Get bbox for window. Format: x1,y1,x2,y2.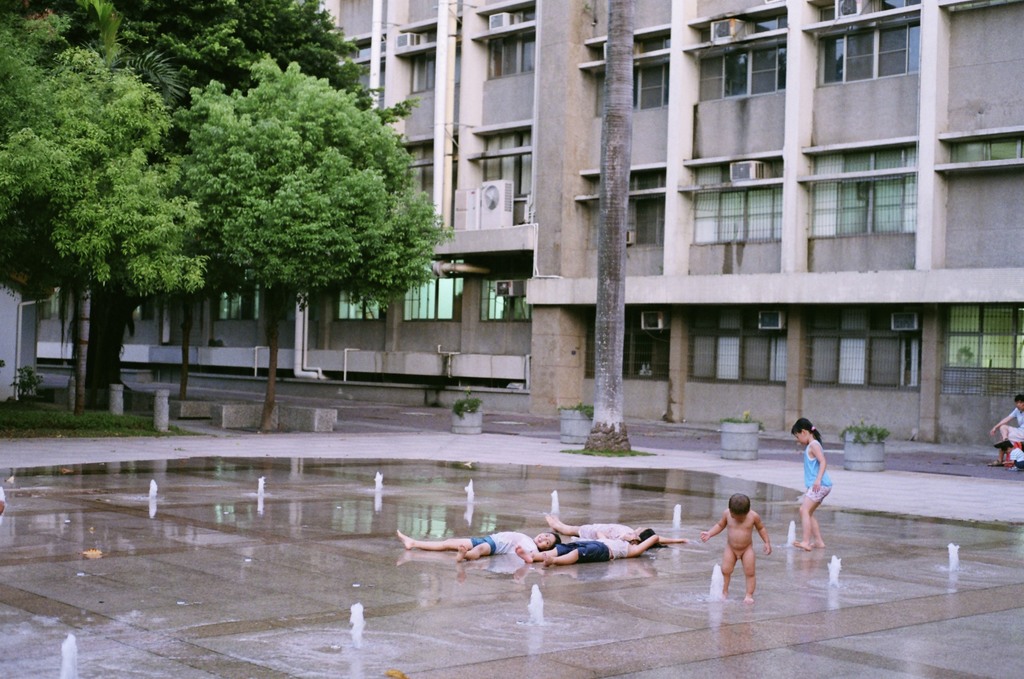
936,307,1023,389.
